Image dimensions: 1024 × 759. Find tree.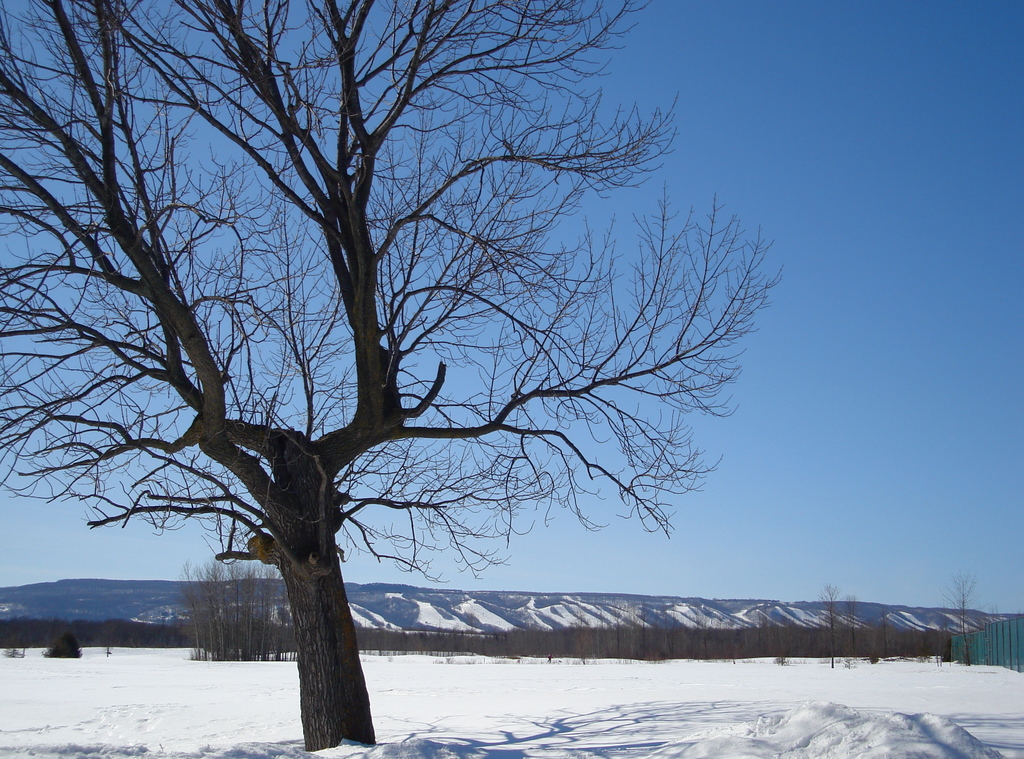
<bbox>163, 548, 304, 671</bbox>.
